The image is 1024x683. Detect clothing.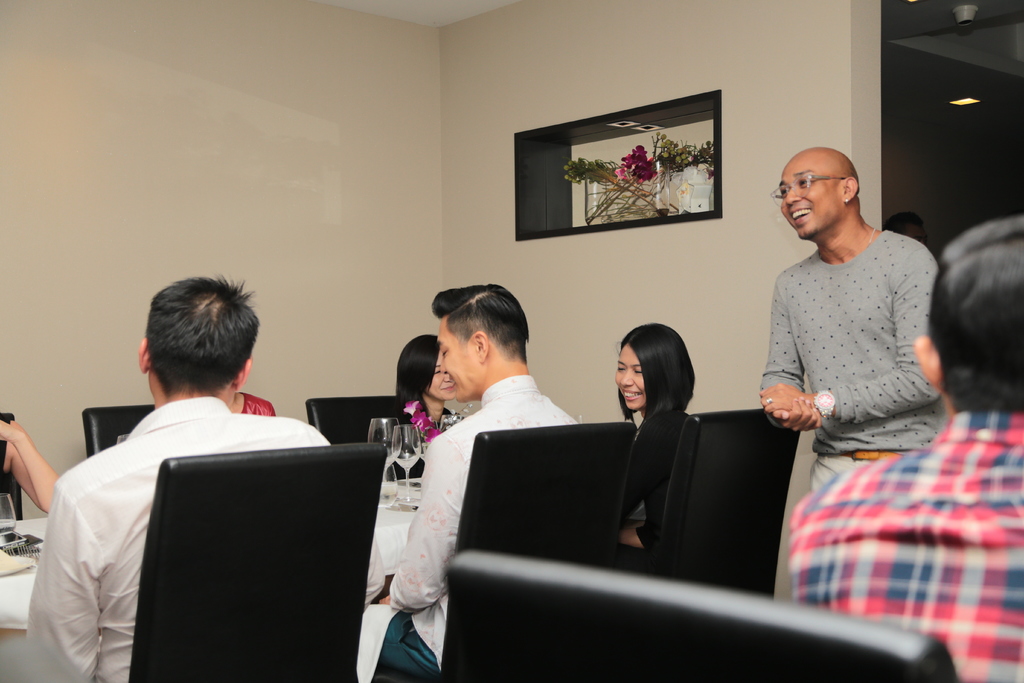
Detection: 623:409:695:548.
